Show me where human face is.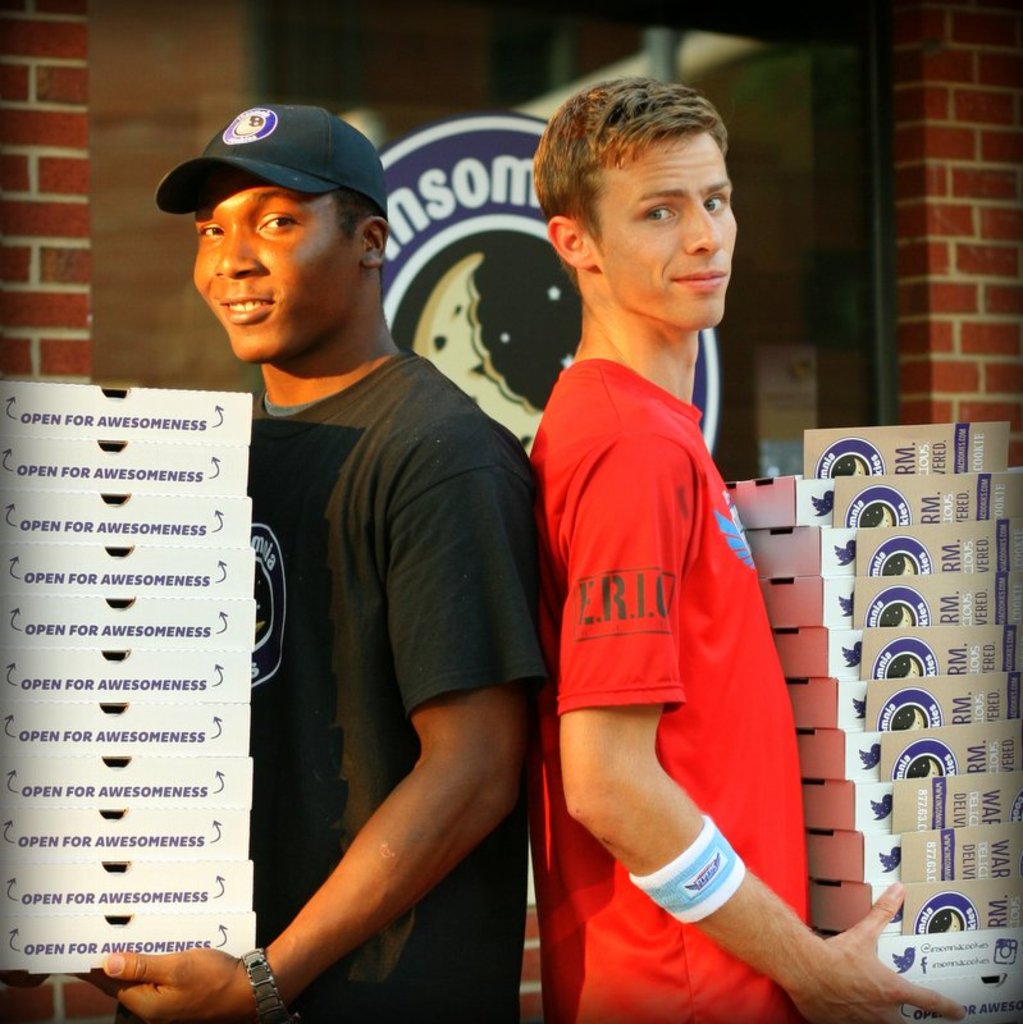
human face is at 595,132,737,332.
